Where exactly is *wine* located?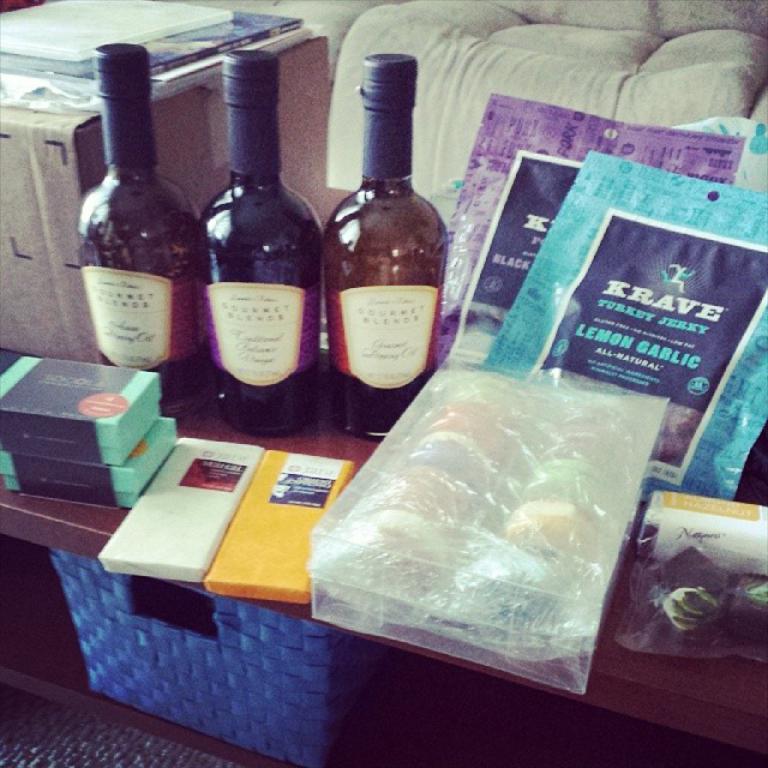
Its bounding box is detection(197, 78, 326, 416).
